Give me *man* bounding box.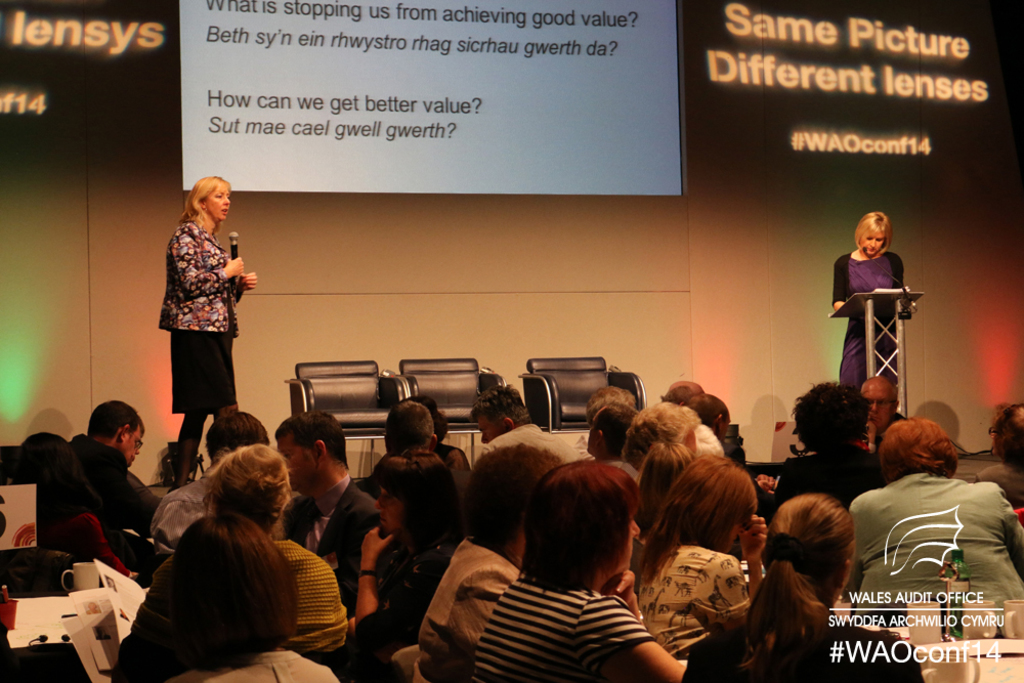
469 382 582 469.
